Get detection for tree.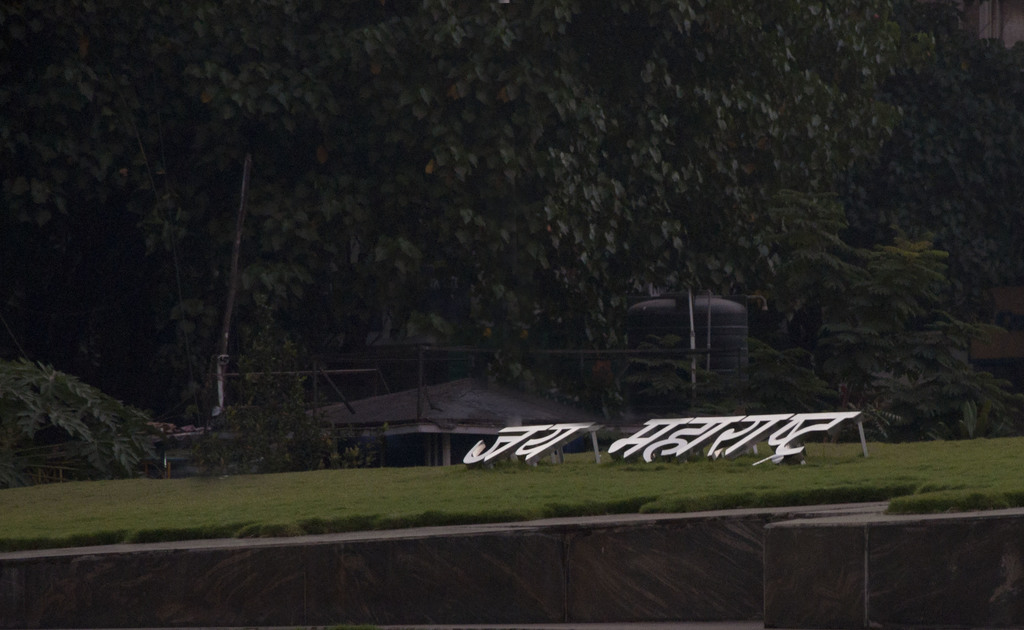
Detection: {"left": 188, "top": 315, "right": 367, "bottom": 480}.
